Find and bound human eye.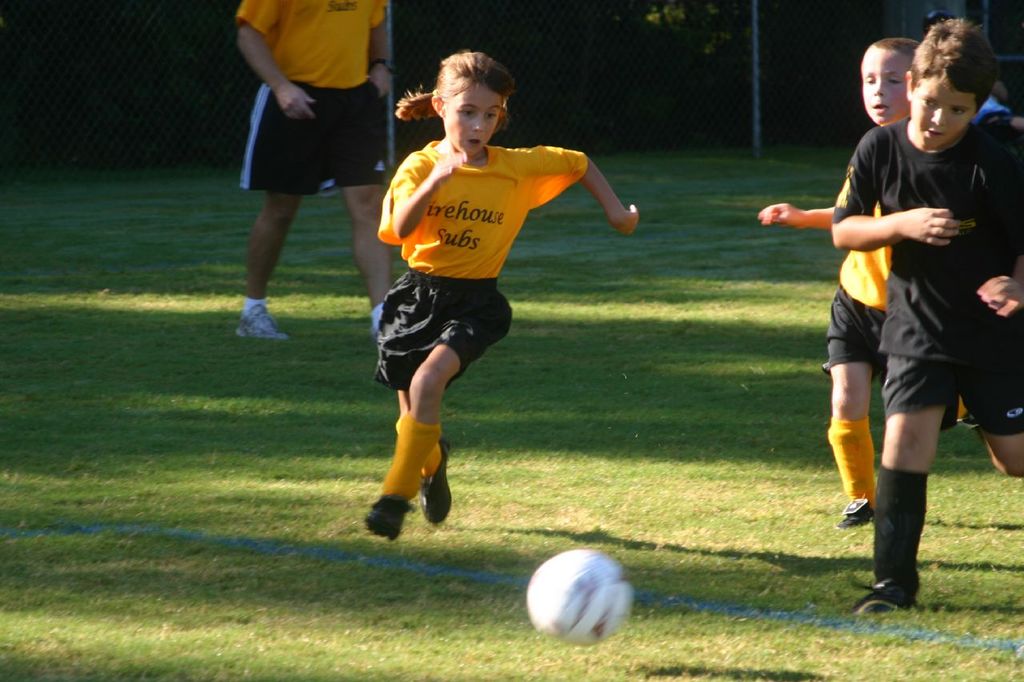
Bound: box=[486, 111, 498, 119].
